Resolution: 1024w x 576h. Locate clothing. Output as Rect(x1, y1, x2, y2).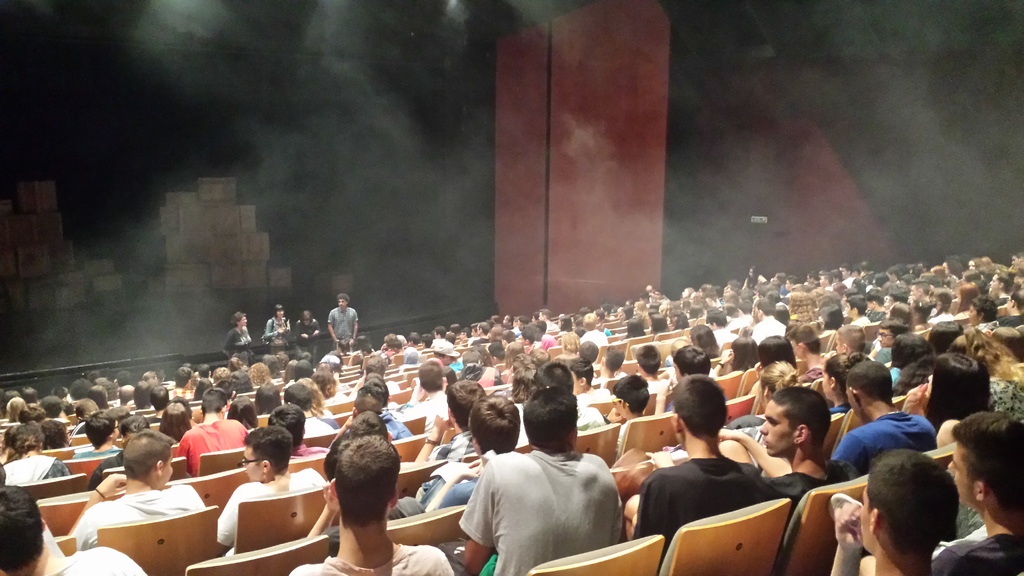
Rect(177, 413, 250, 473).
